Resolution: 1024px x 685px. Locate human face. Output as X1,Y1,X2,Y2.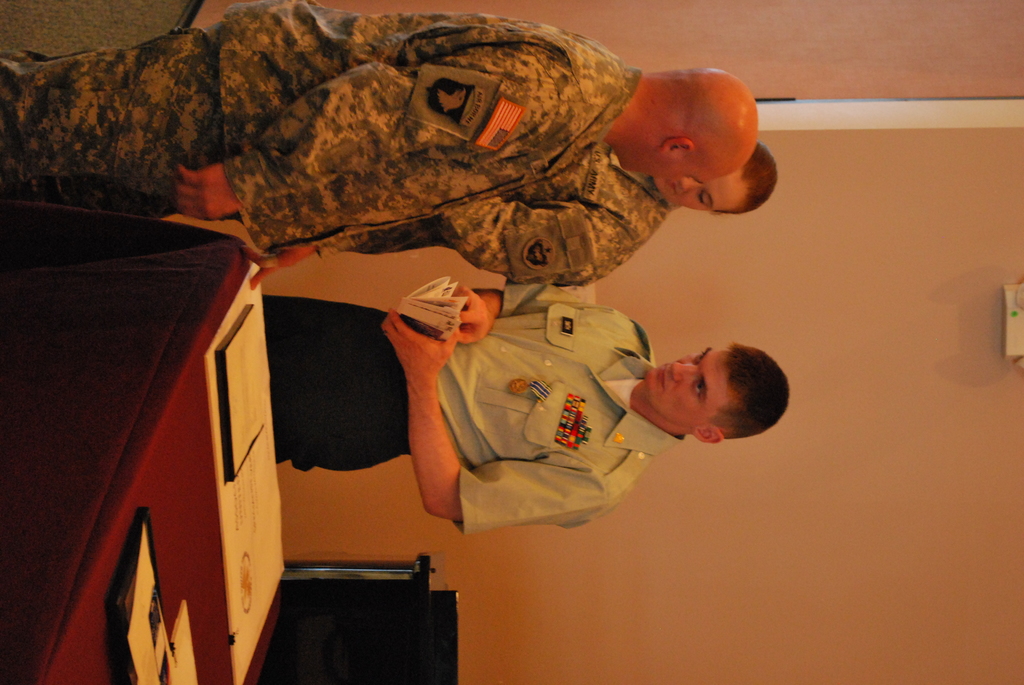
644,350,726,427.
